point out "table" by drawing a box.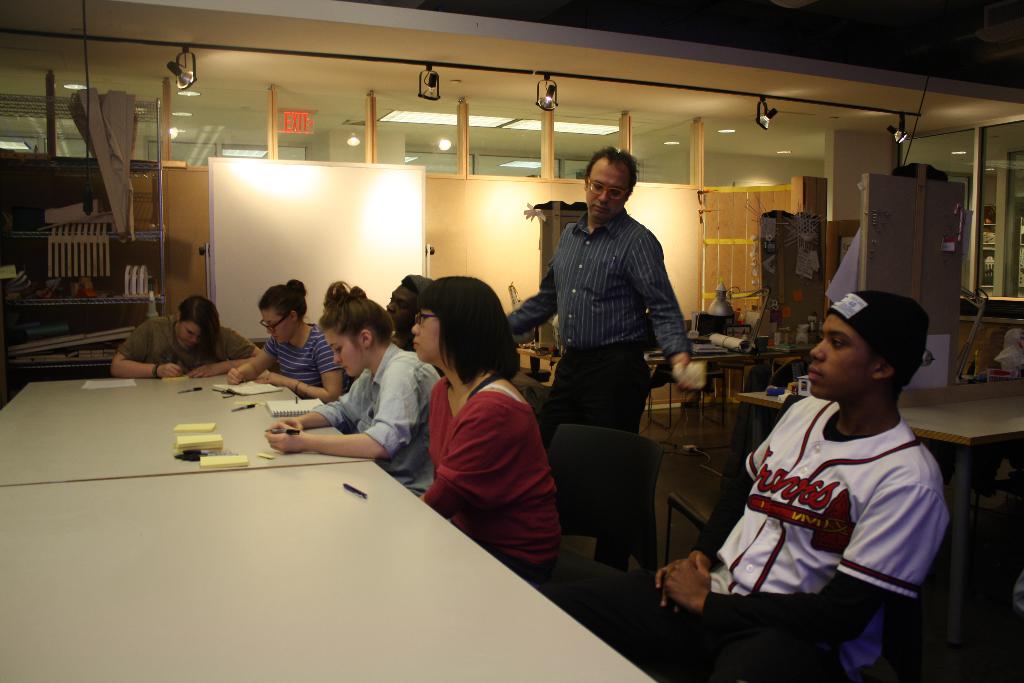
0/378/369/488.
